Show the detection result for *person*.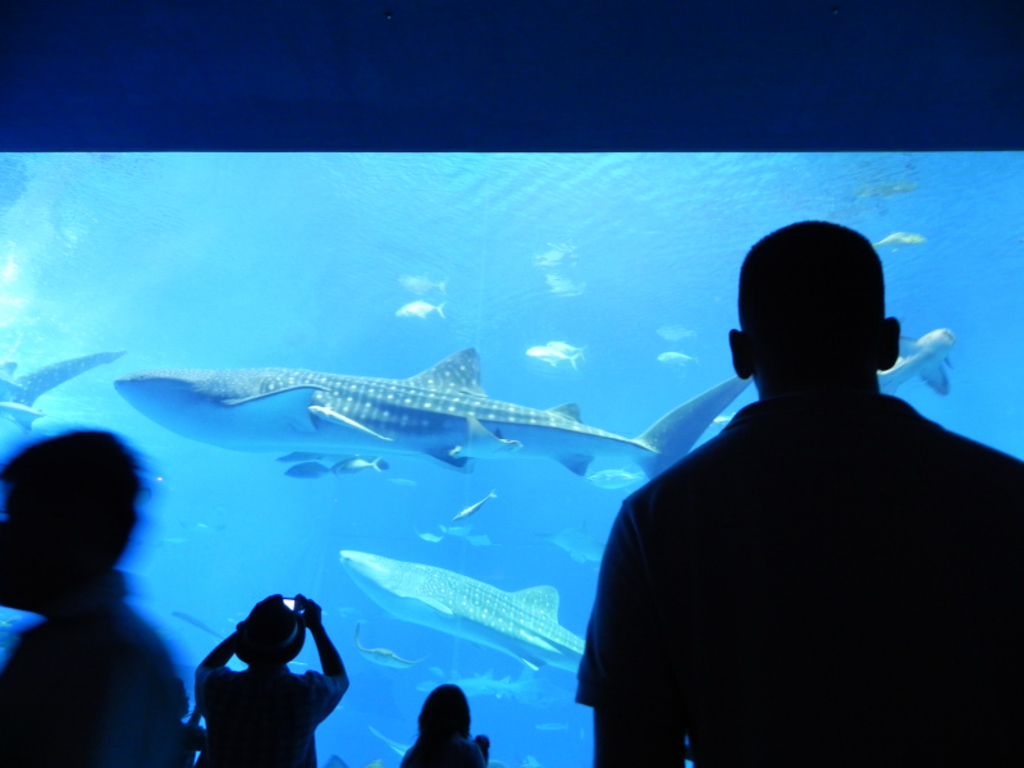
locate(0, 429, 210, 767).
